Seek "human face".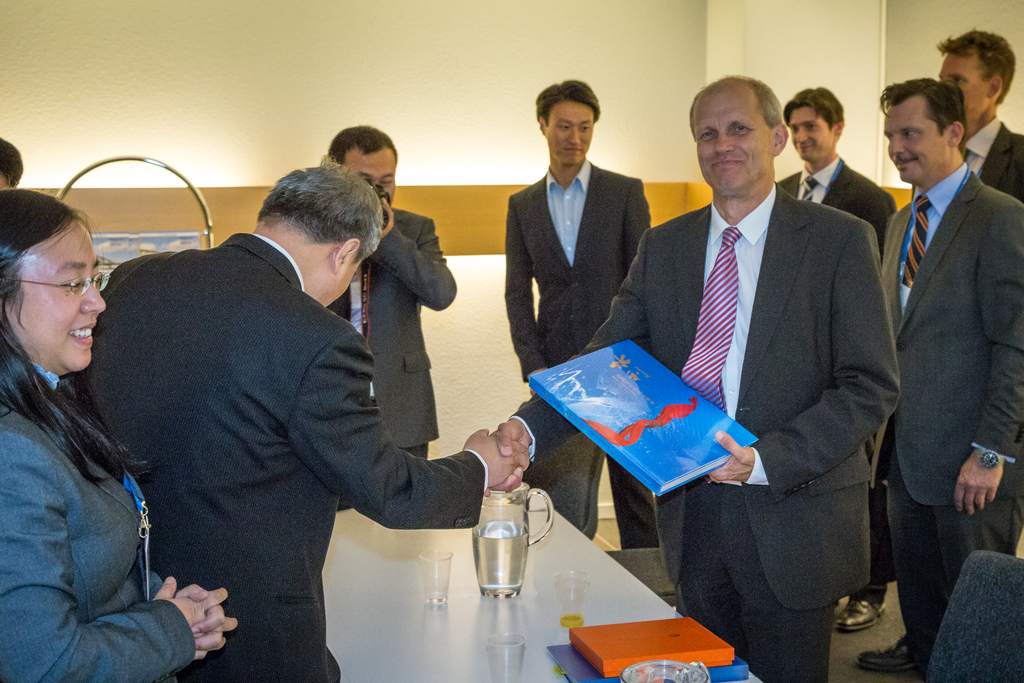
<box>4,215,104,364</box>.
